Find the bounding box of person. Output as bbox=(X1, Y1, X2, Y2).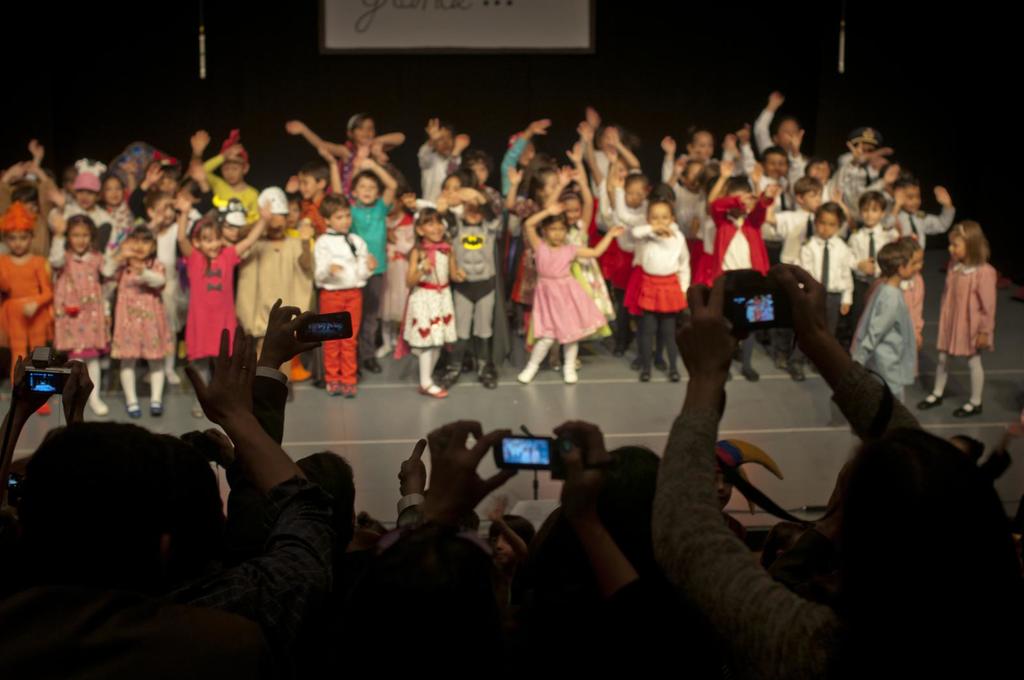
bbox=(456, 150, 500, 219).
